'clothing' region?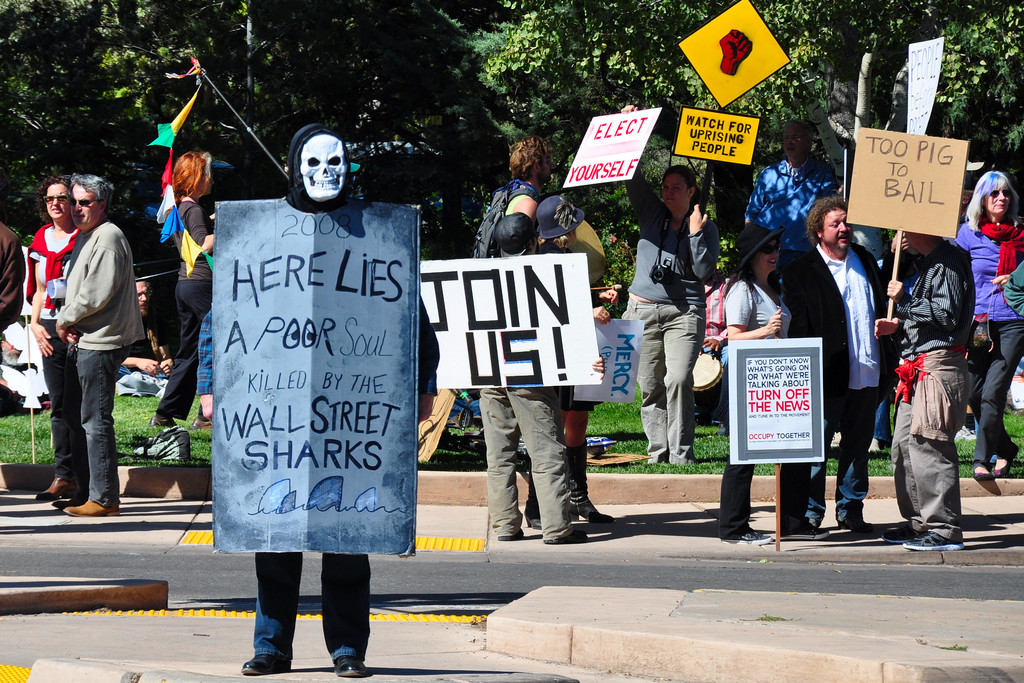
box(476, 383, 584, 527)
